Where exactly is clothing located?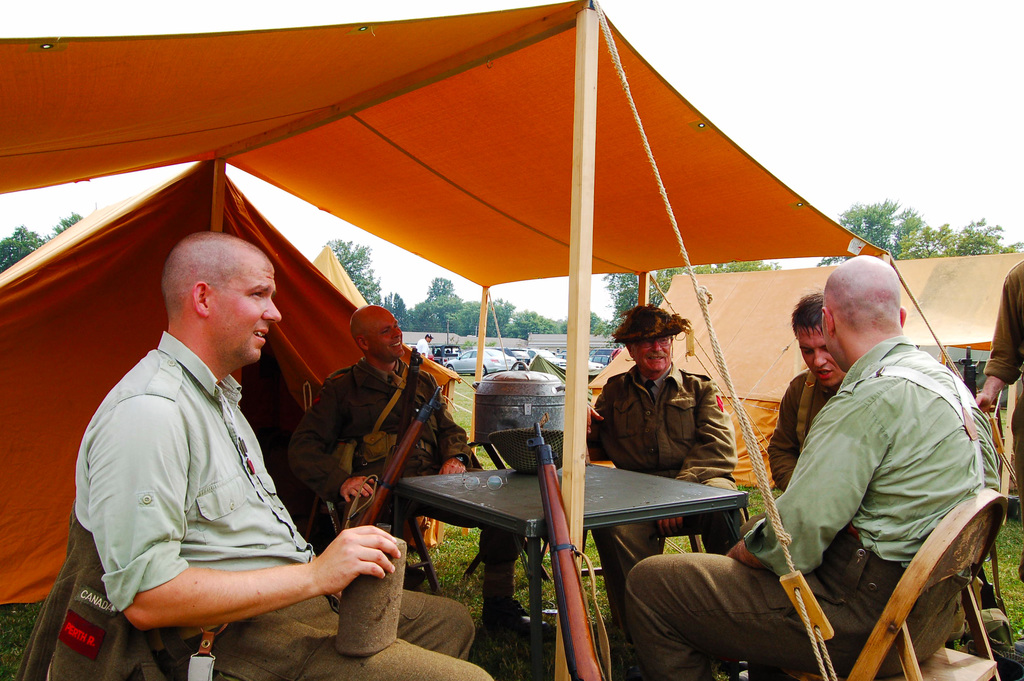
Its bounding box is bbox=[616, 347, 1002, 680].
